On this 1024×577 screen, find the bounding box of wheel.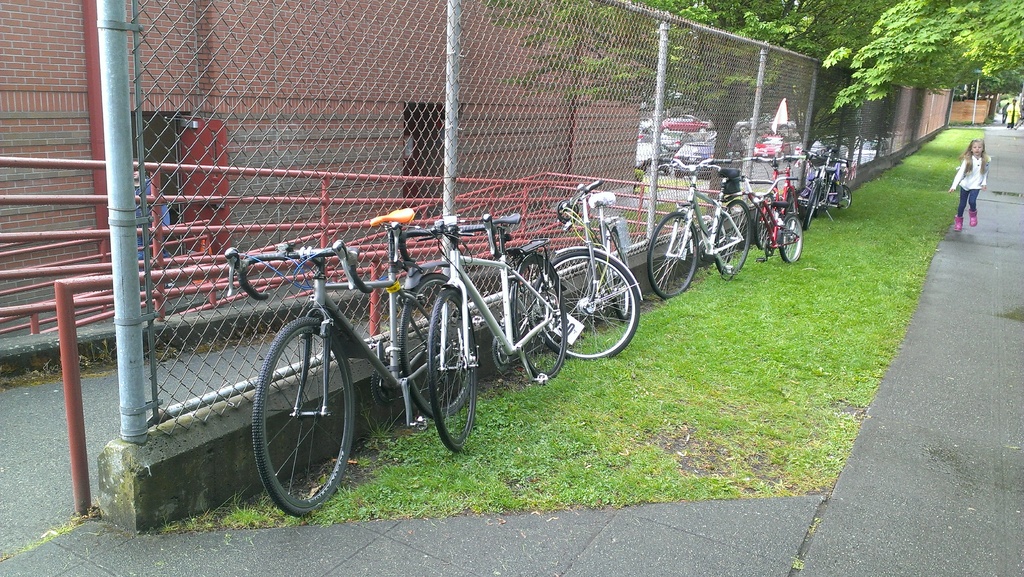
Bounding box: left=840, top=184, right=855, bottom=211.
